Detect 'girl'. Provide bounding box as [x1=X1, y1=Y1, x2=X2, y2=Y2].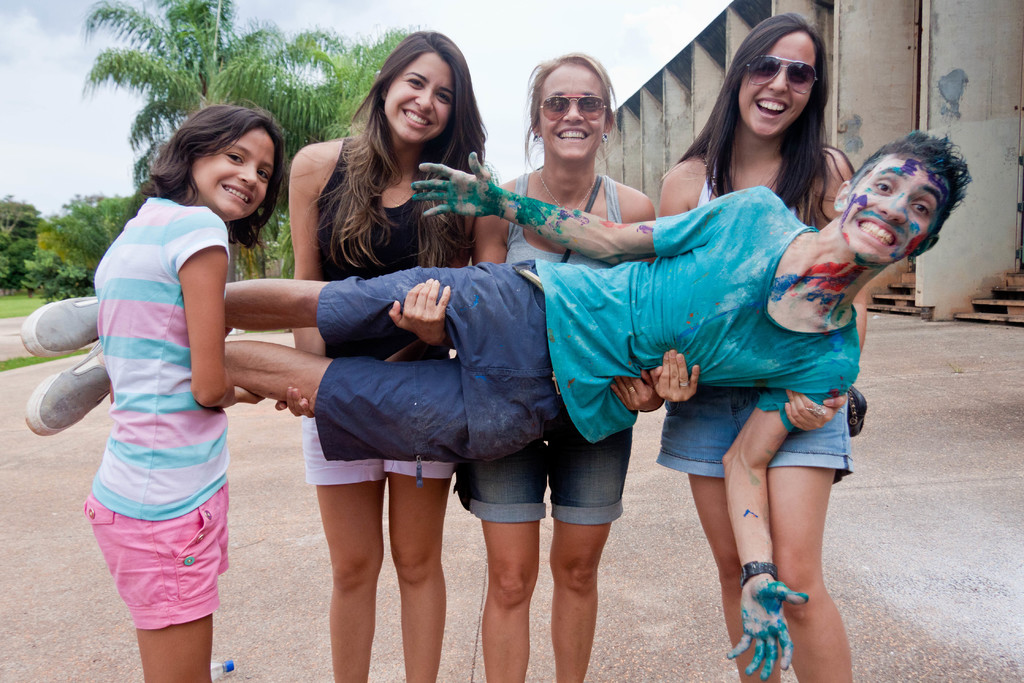
[x1=652, y1=10, x2=867, y2=682].
